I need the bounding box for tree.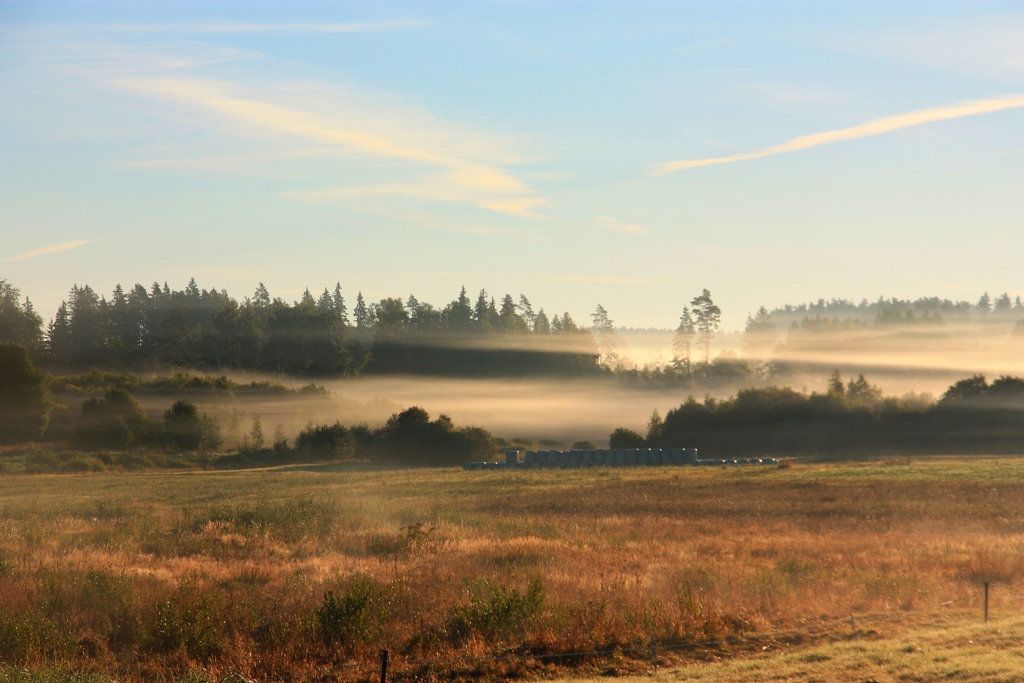
Here it is: {"x1": 554, "y1": 311, "x2": 584, "y2": 367}.
